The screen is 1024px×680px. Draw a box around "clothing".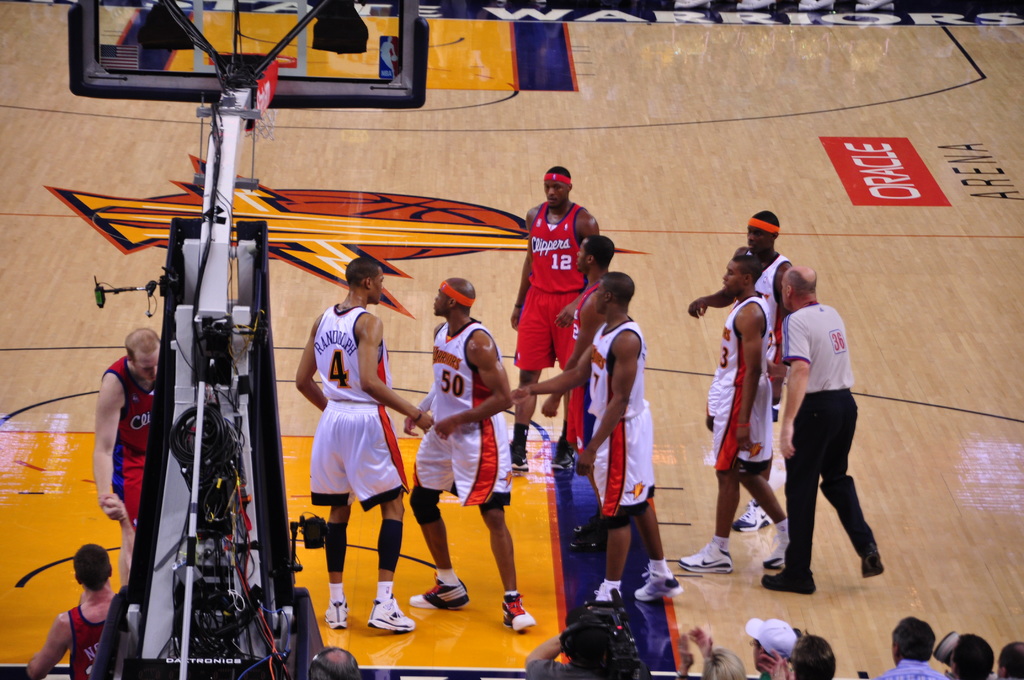
(left=561, top=282, right=607, bottom=441).
